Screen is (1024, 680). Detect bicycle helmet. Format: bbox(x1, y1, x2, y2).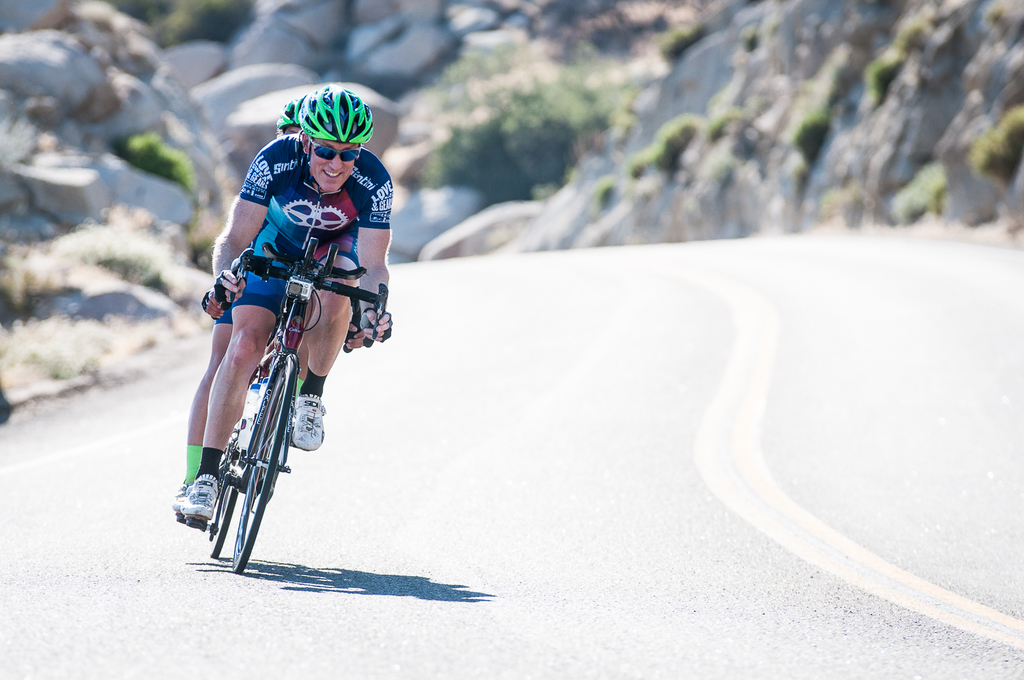
bbox(294, 87, 375, 135).
